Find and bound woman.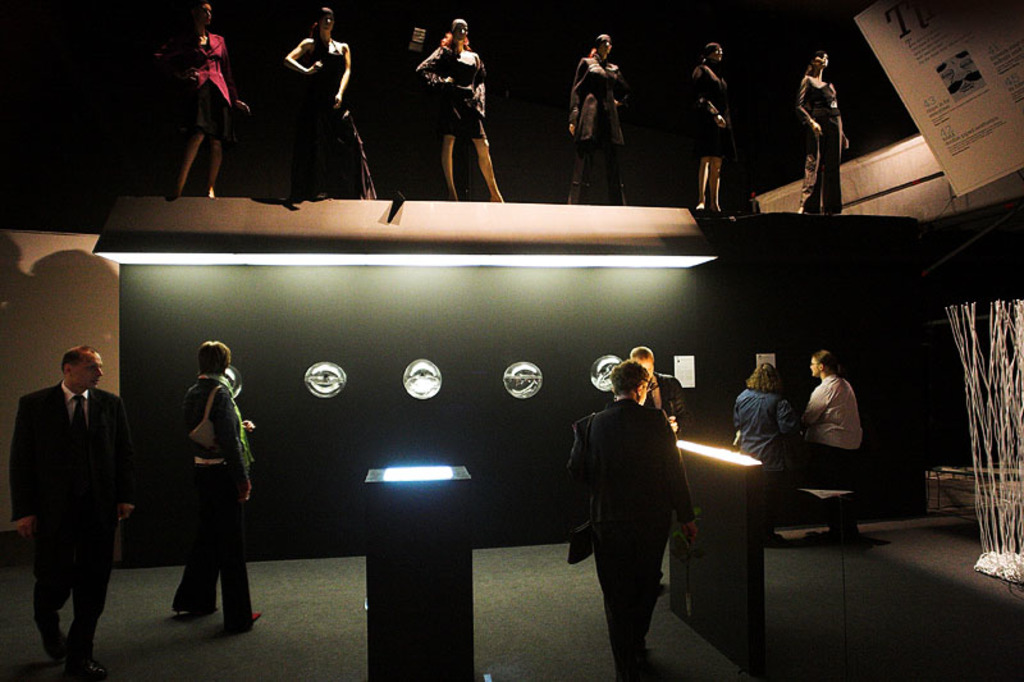
Bound: bbox(170, 338, 265, 632).
